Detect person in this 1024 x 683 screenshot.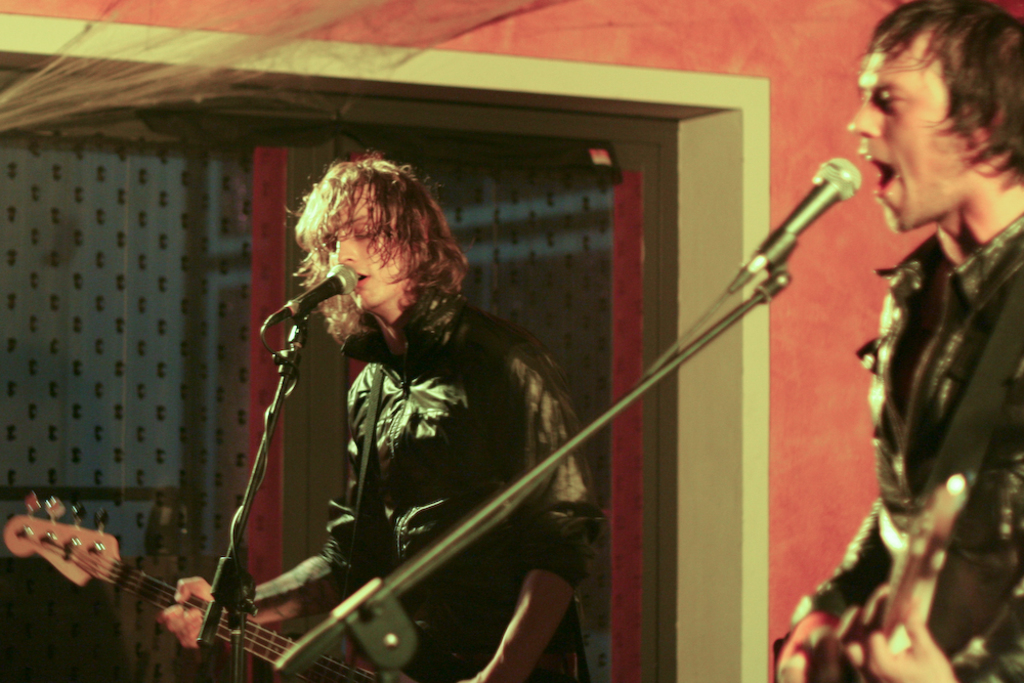
Detection: {"x1": 773, "y1": 0, "x2": 1023, "y2": 682}.
